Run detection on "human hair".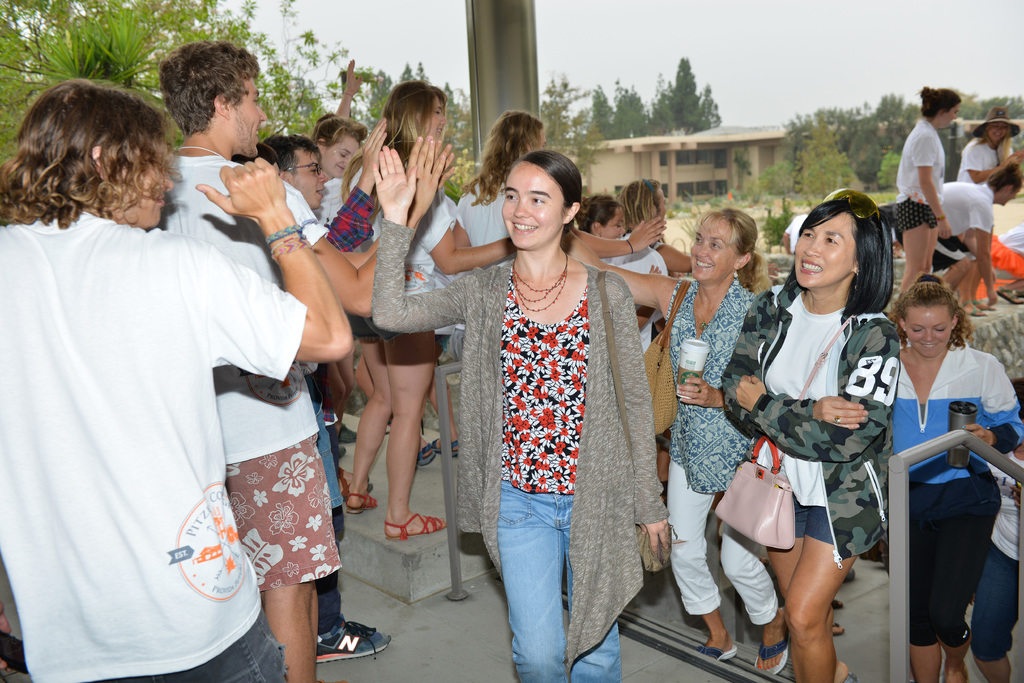
Result: select_region(462, 109, 543, 204).
